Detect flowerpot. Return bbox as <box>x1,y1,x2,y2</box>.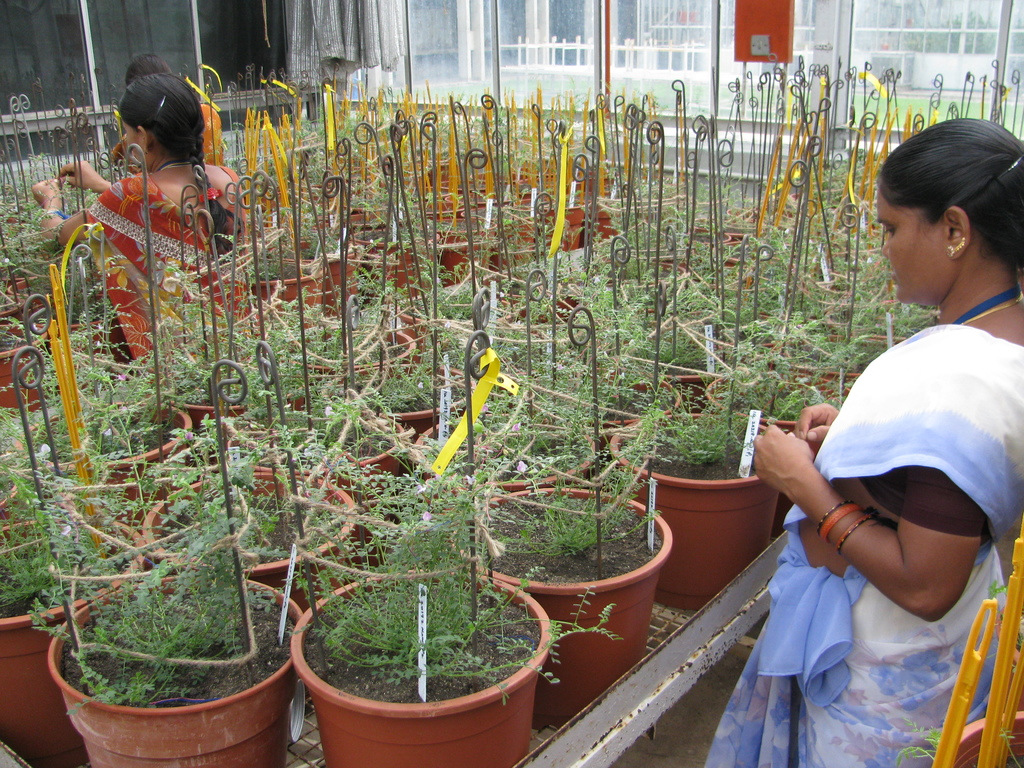
<box>451,484,673,728</box>.
